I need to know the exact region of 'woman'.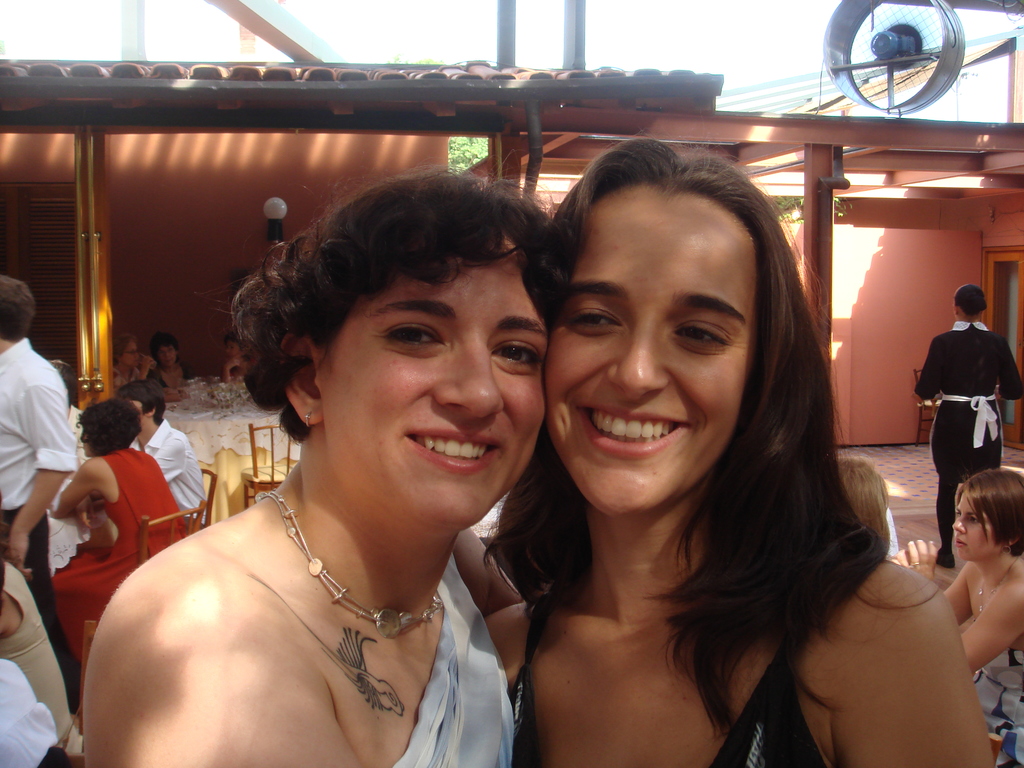
Region: 219:336:250:387.
